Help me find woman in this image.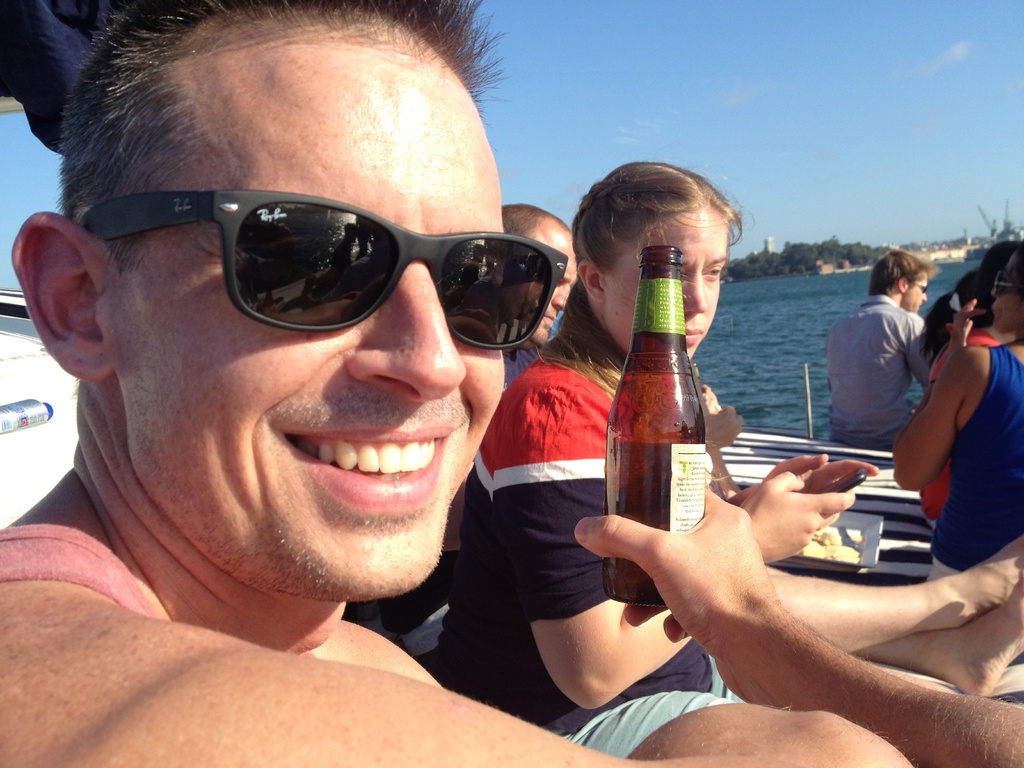
Found it: crop(890, 243, 1023, 587).
